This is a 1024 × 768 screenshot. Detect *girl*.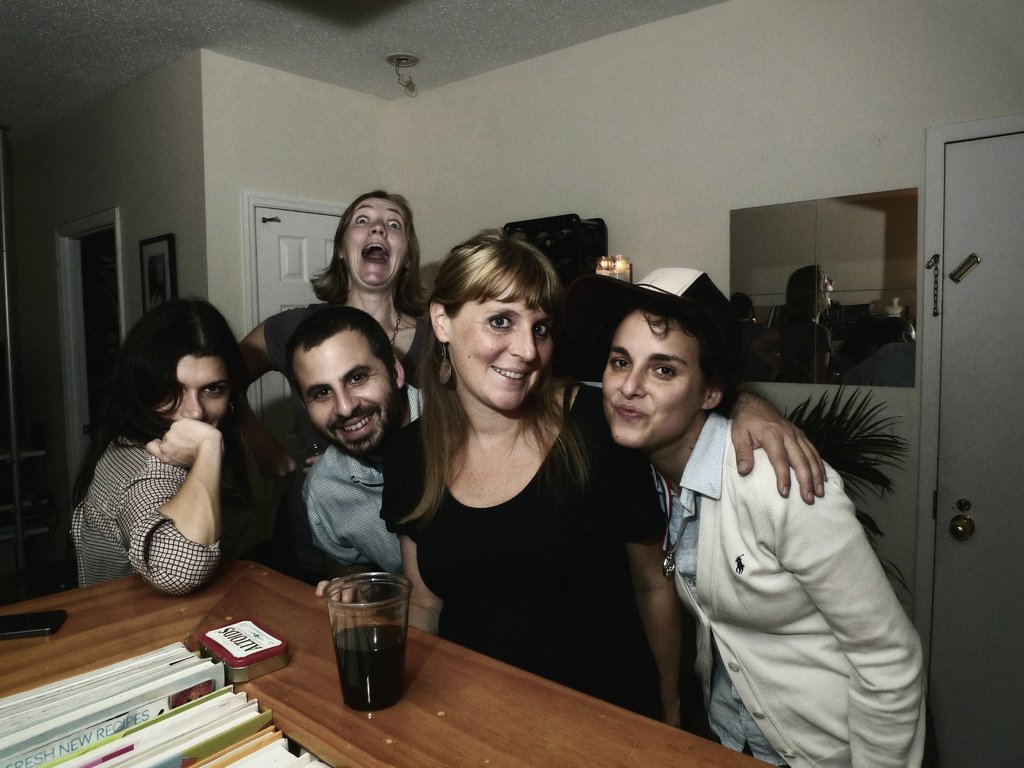
583:250:927:767.
